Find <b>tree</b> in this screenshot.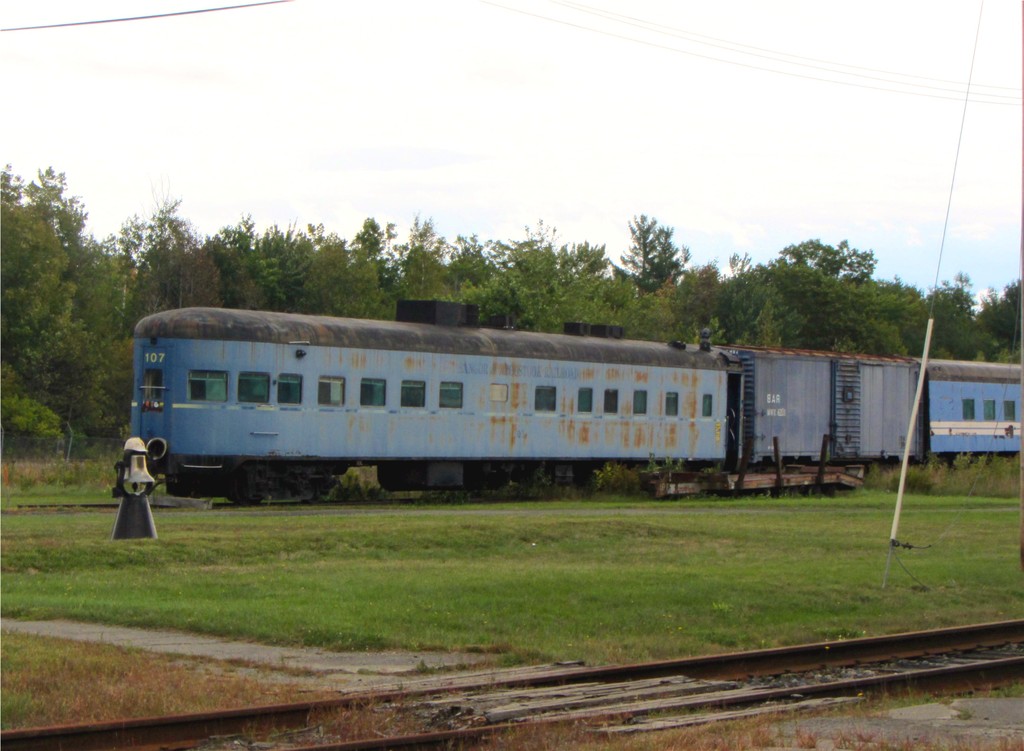
The bounding box for <b>tree</b> is BBox(931, 279, 994, 362).
